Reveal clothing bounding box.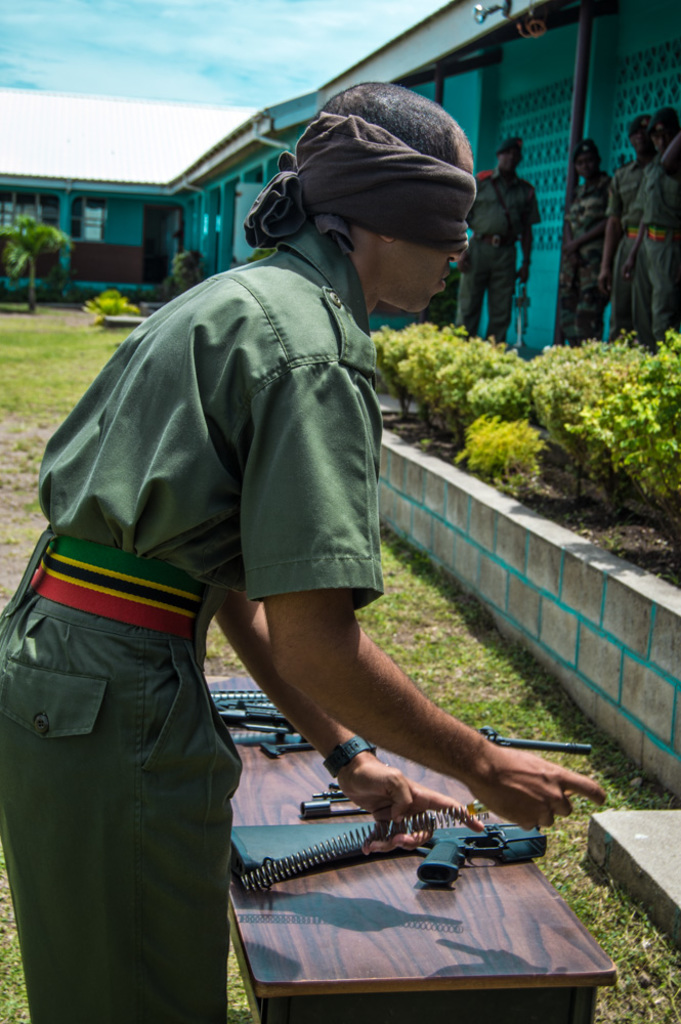
Revealed: Rect(460, 165, 539, 333).
